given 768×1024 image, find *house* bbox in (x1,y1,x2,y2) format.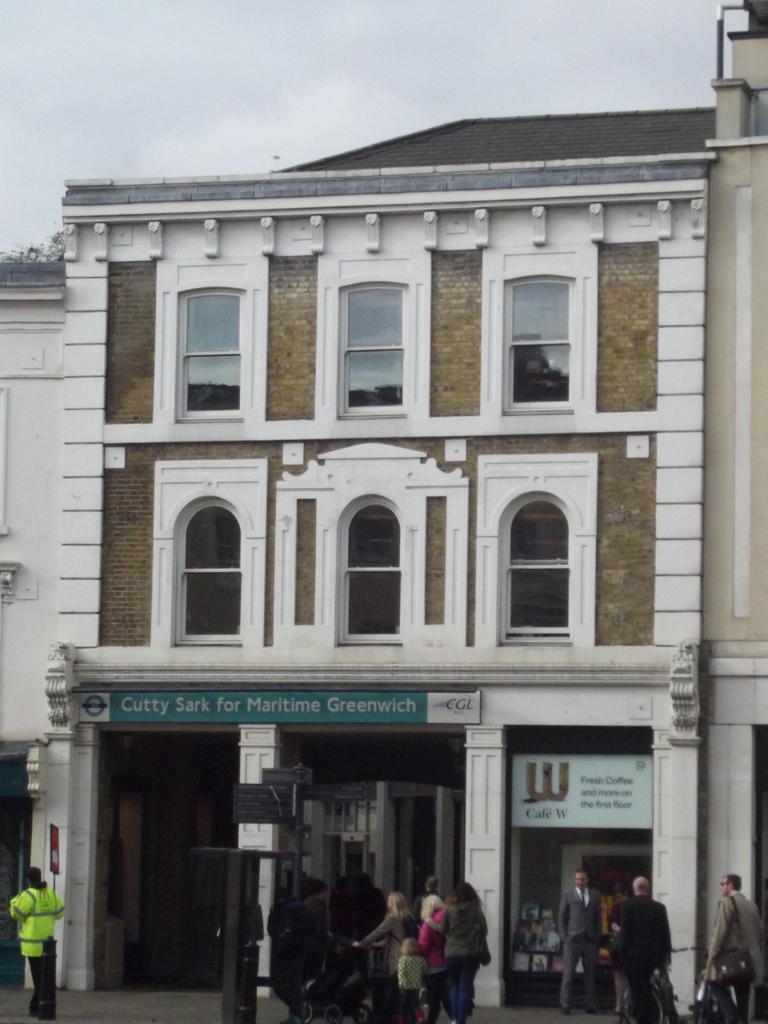
(0,0,767,1004).
